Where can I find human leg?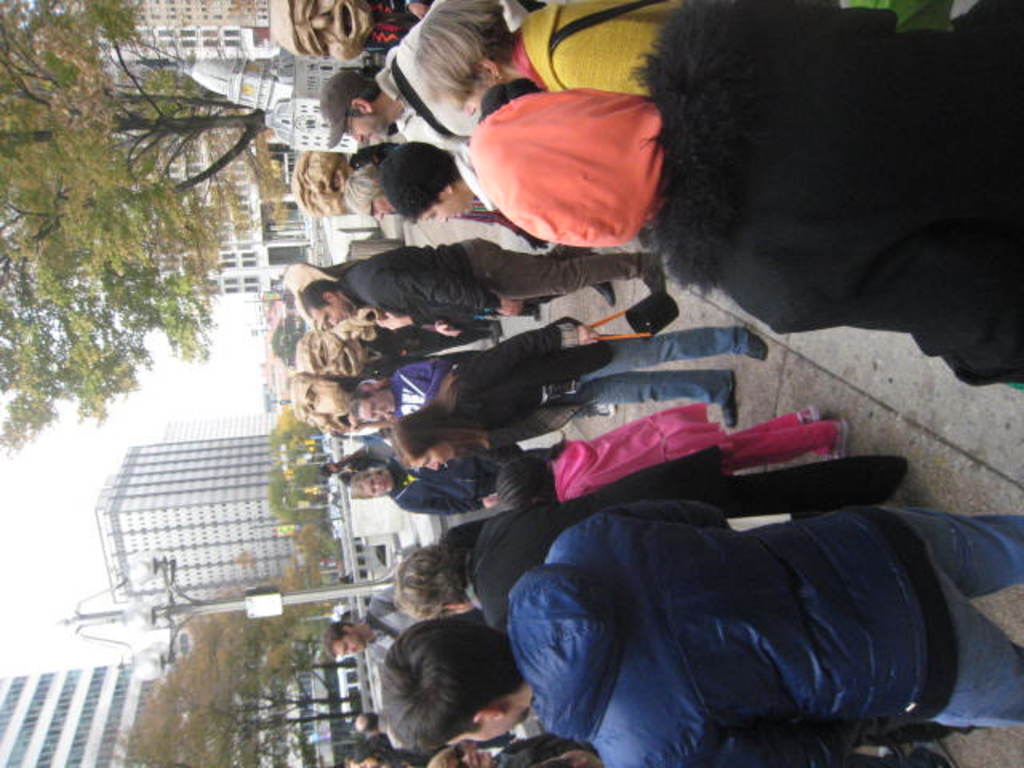
You can find it at 720,459,910,509.
